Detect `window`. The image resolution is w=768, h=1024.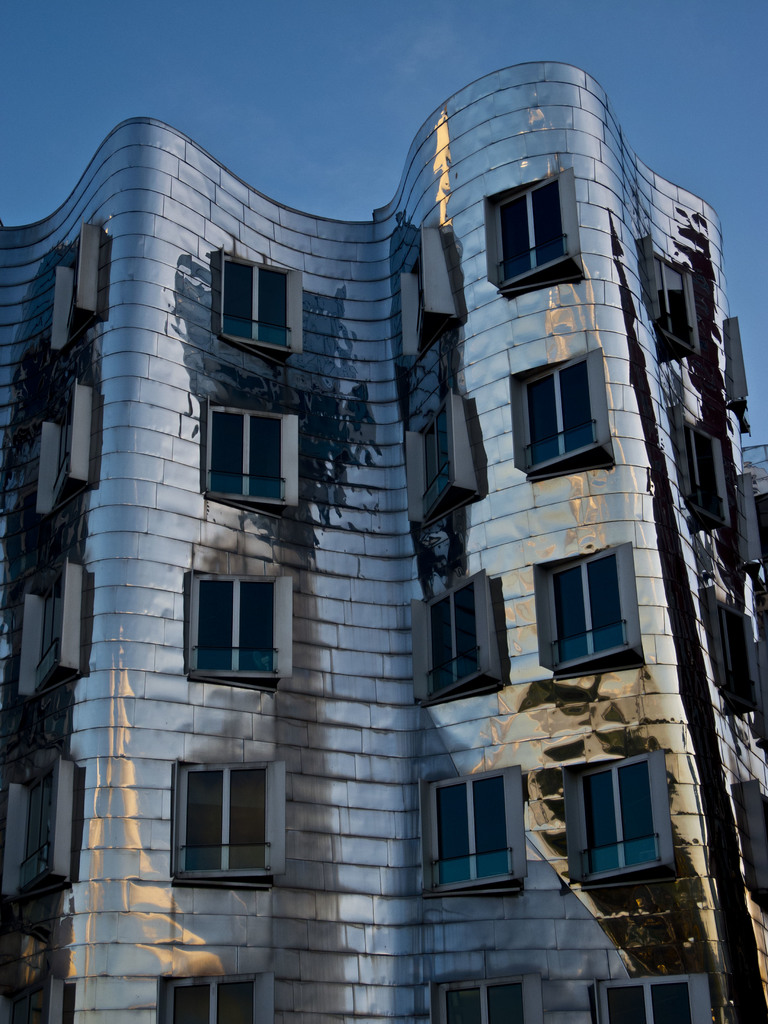
bbox=(401, 552, 514, 710).
